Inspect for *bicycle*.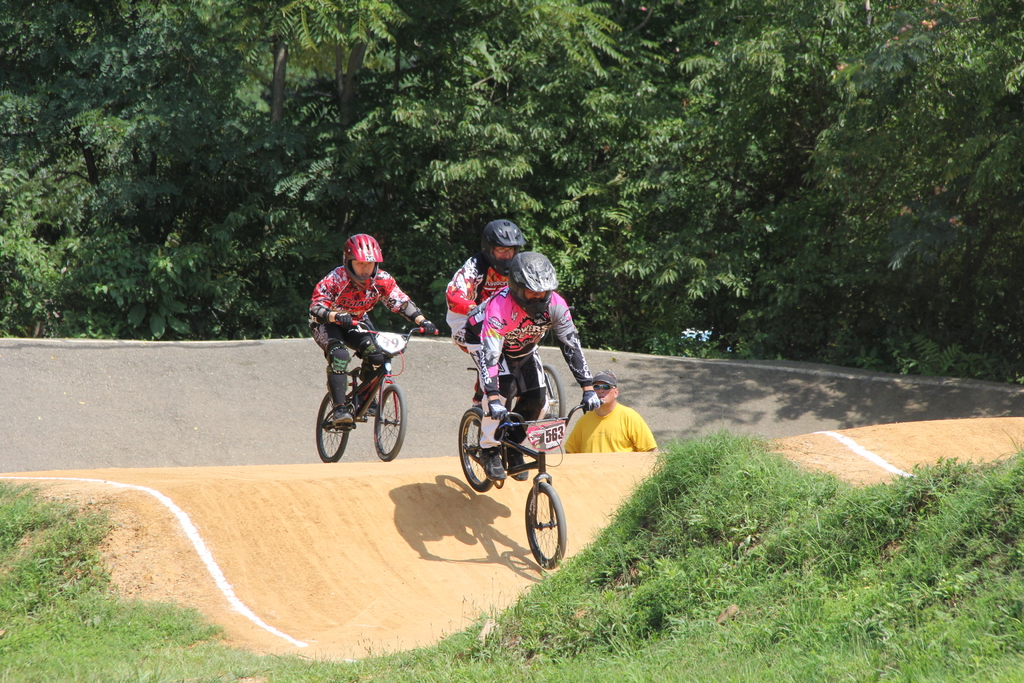
Inspection: [left=463, top=363, right=576, bottom=414].
